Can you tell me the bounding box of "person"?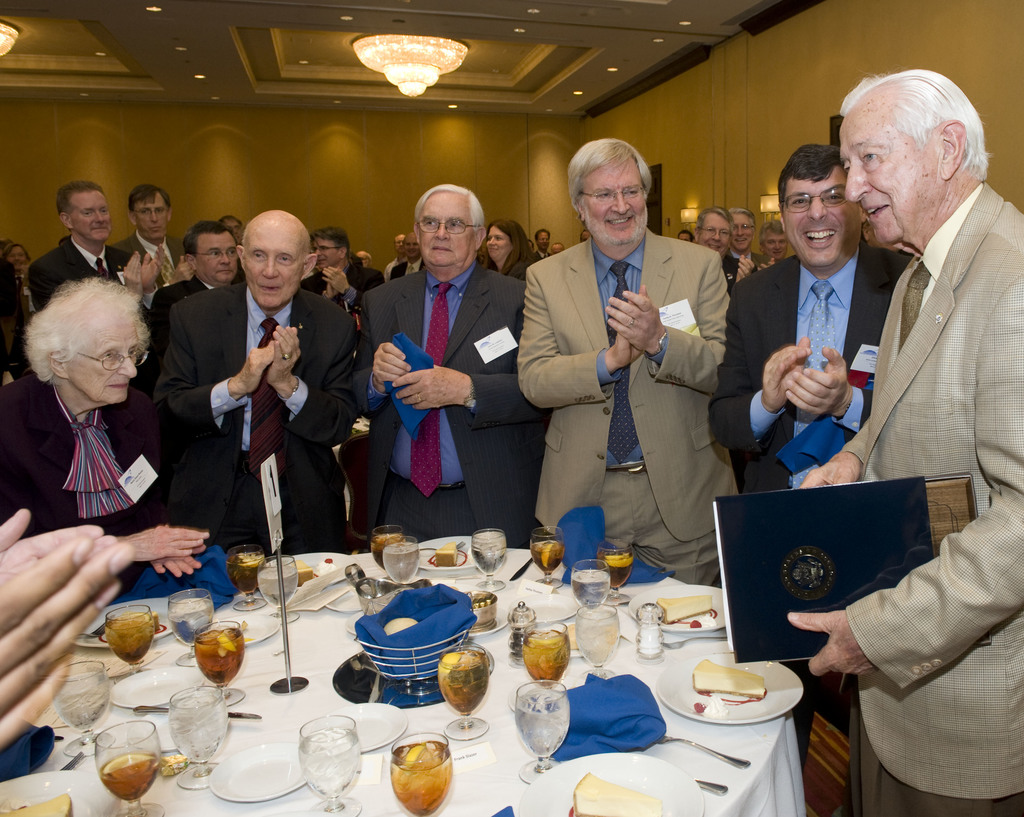
region(675, 221, 712, 245).
